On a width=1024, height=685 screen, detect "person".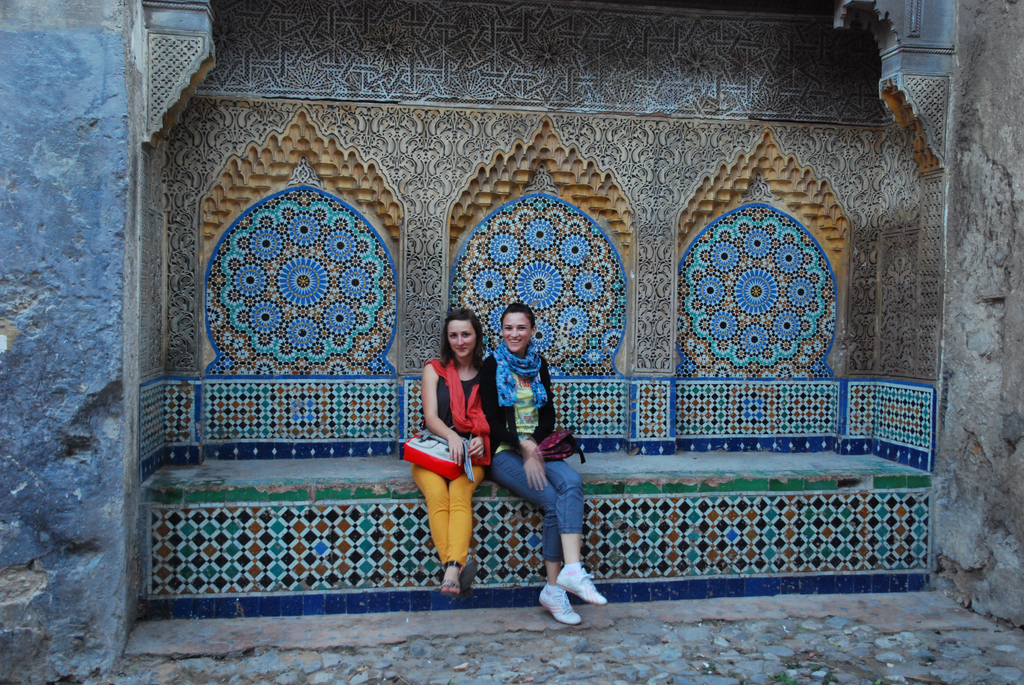
(486, 301, 610, 622).
